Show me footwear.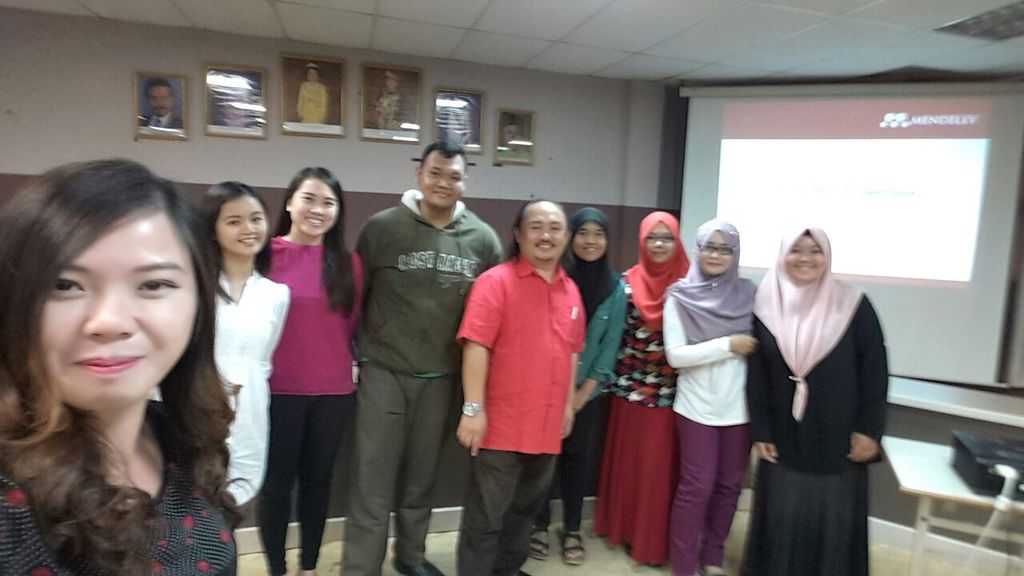
footwear is here: l=398, t=561, r=442, b=575.
